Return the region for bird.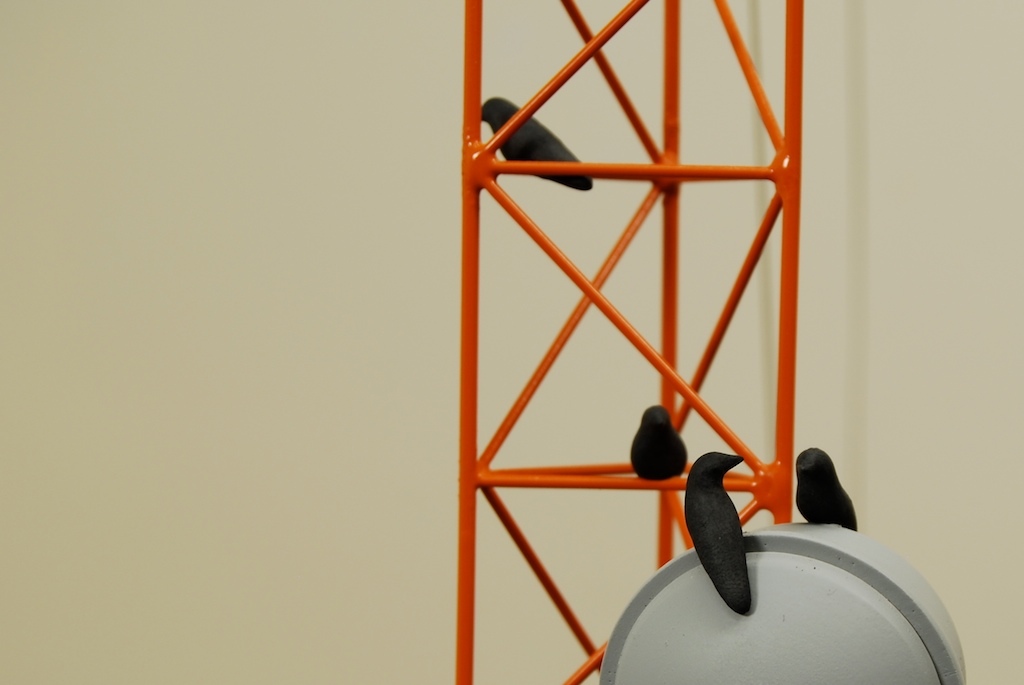
detection(474, 97, 591, 194).
